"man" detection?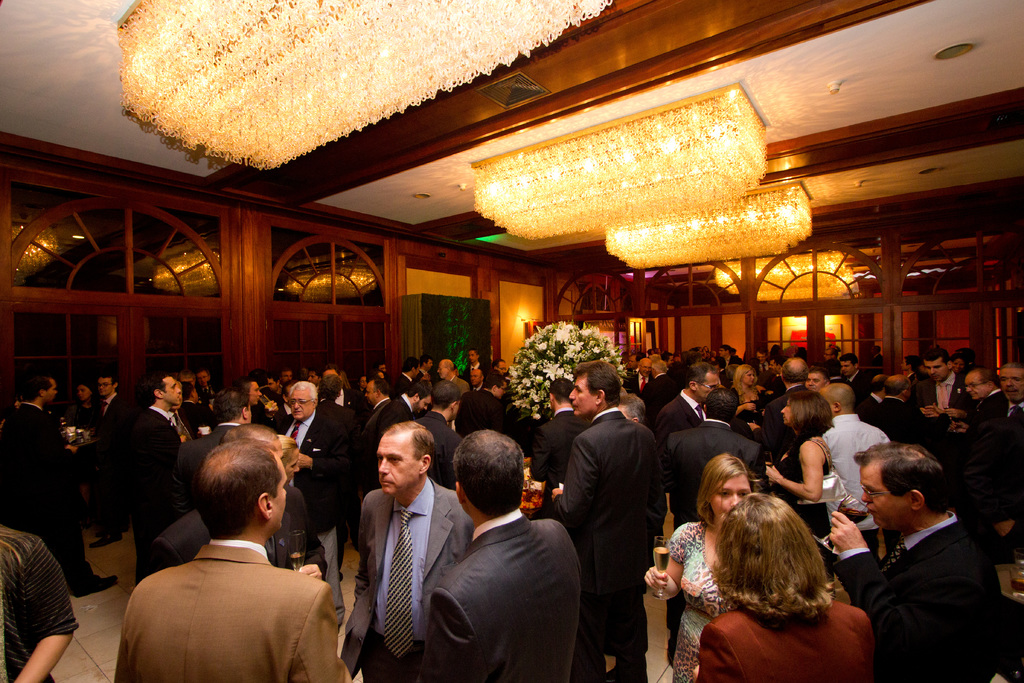
[876, 373, 915, 438]
